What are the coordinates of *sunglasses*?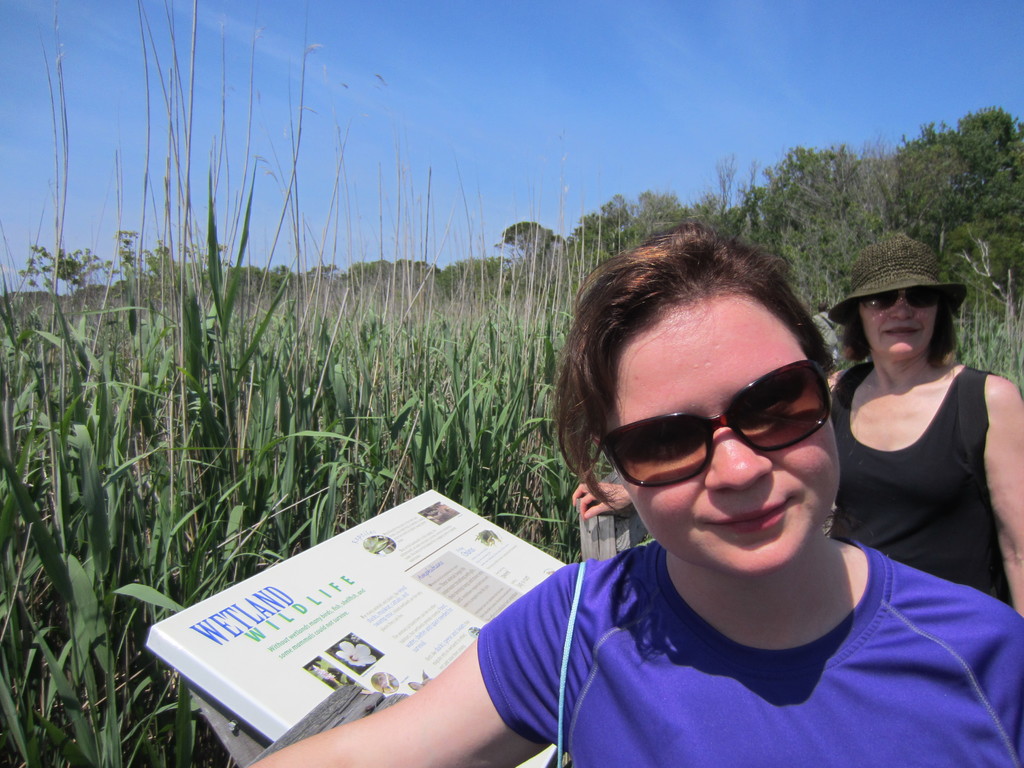
bbox=(588, 362, 833, 490).
